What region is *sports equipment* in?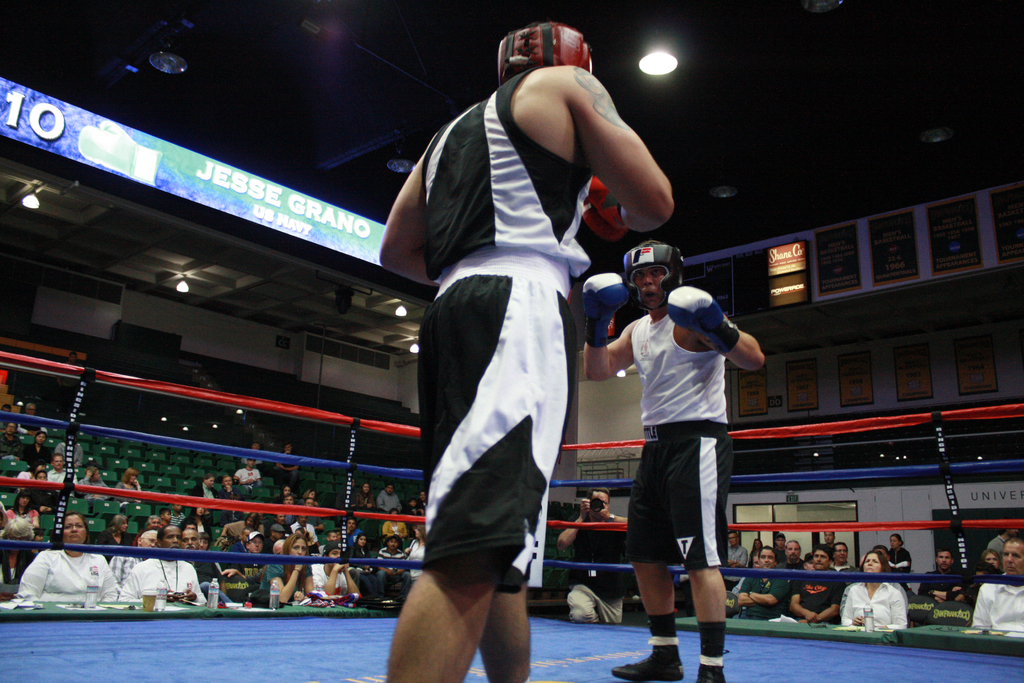
left=582, top=274, right=630, bottom=349.
